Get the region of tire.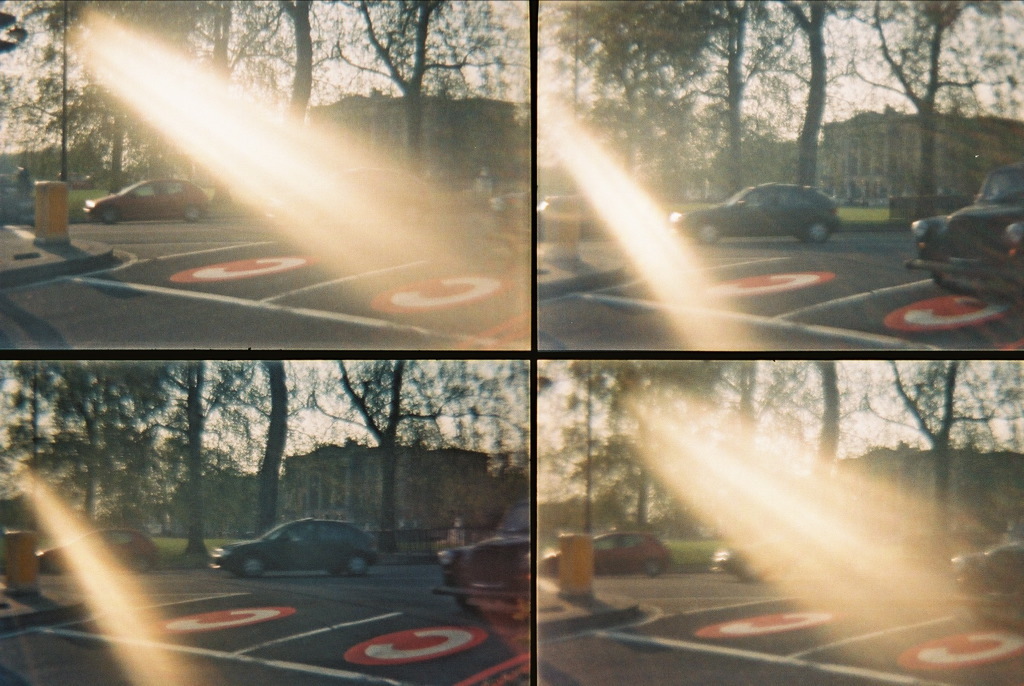
(803,215,831,245).
